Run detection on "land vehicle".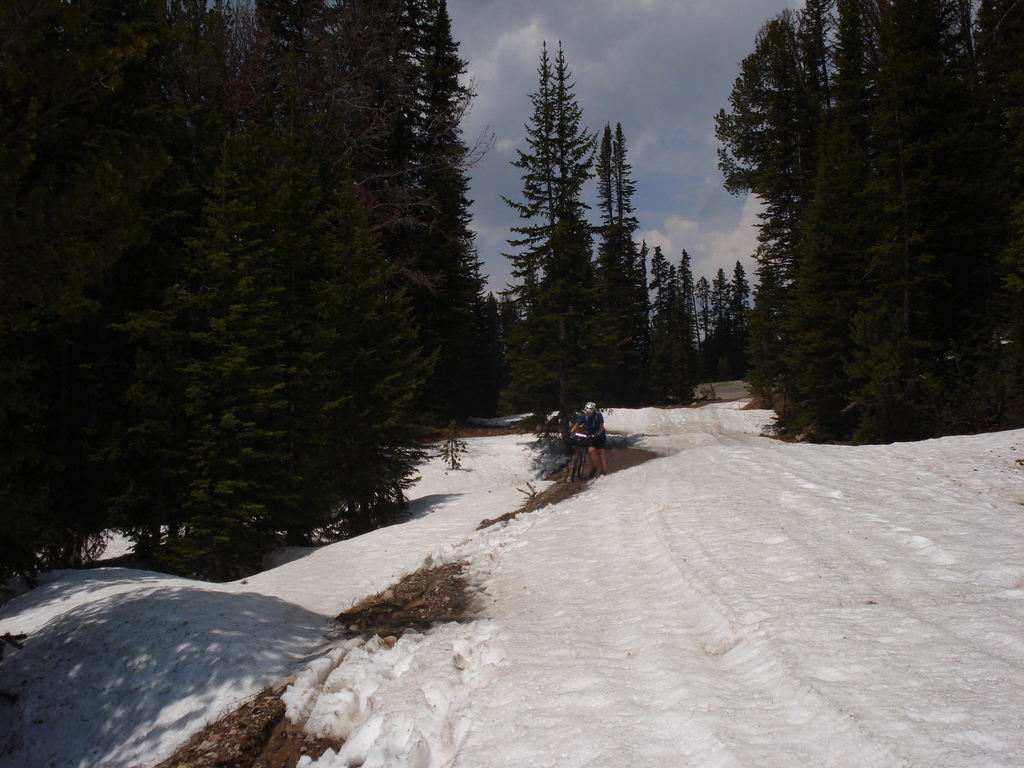
Result: detection(552, 426, 598, 486).
